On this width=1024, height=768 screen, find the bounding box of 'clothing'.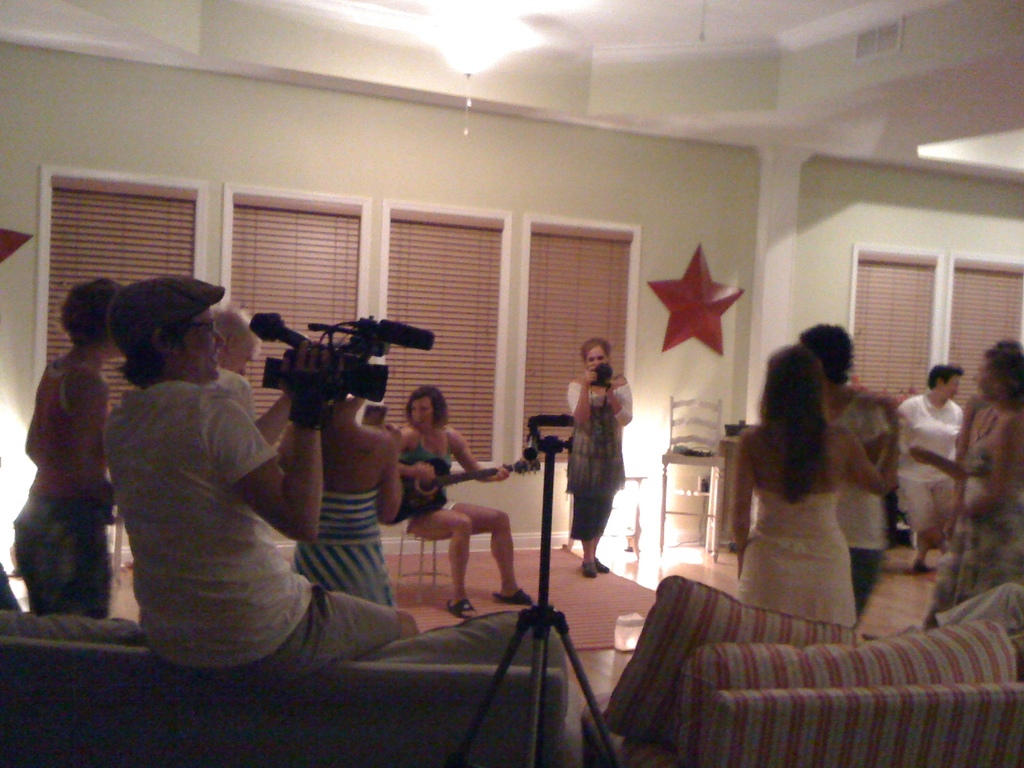
Bounding box: locate(836, 397, 895, 595).
